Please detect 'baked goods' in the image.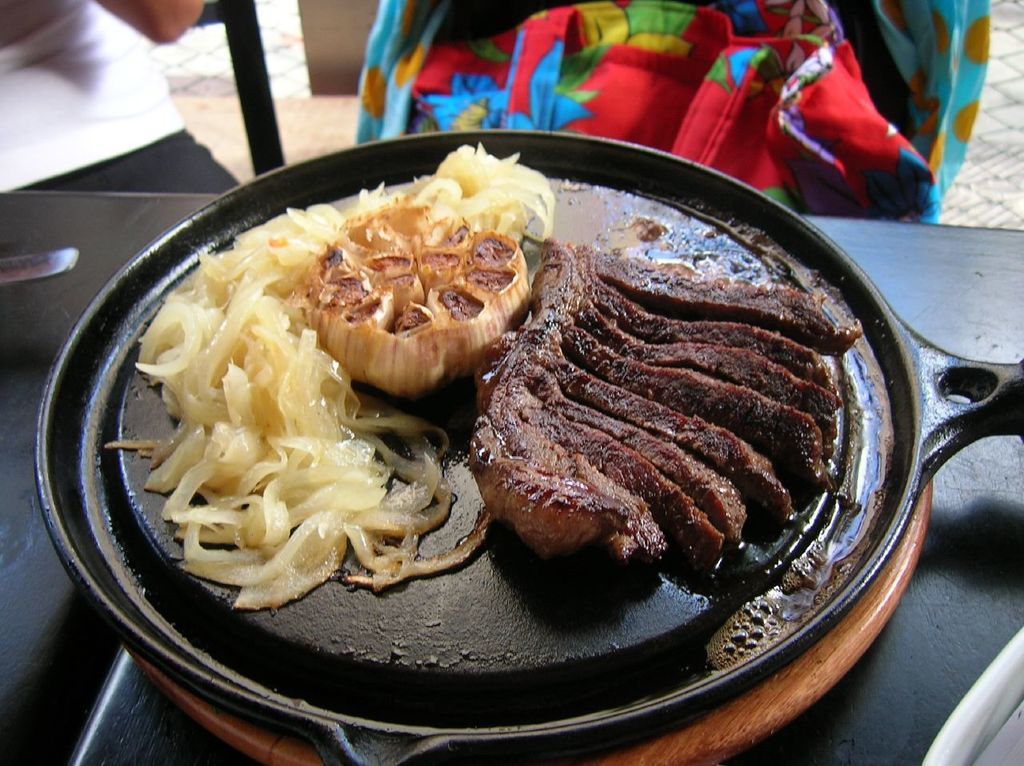
pyautogui.locateOnScreen(308, 207, 529, 397).
